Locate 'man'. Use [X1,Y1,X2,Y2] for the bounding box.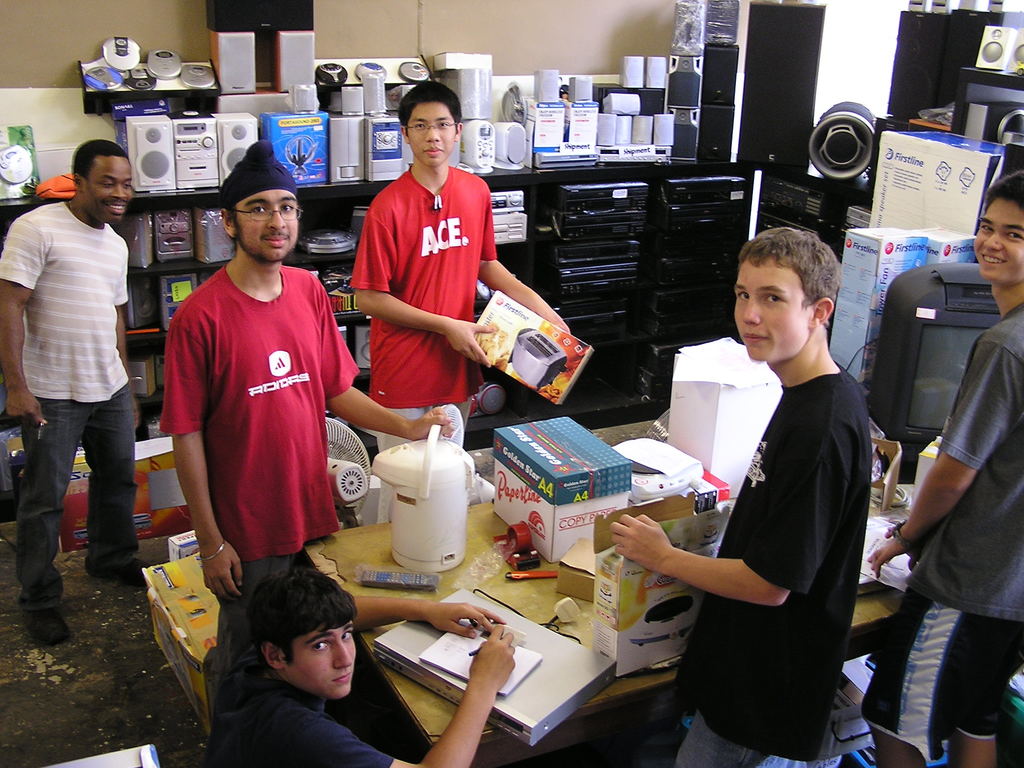
[606,221,899,767].
